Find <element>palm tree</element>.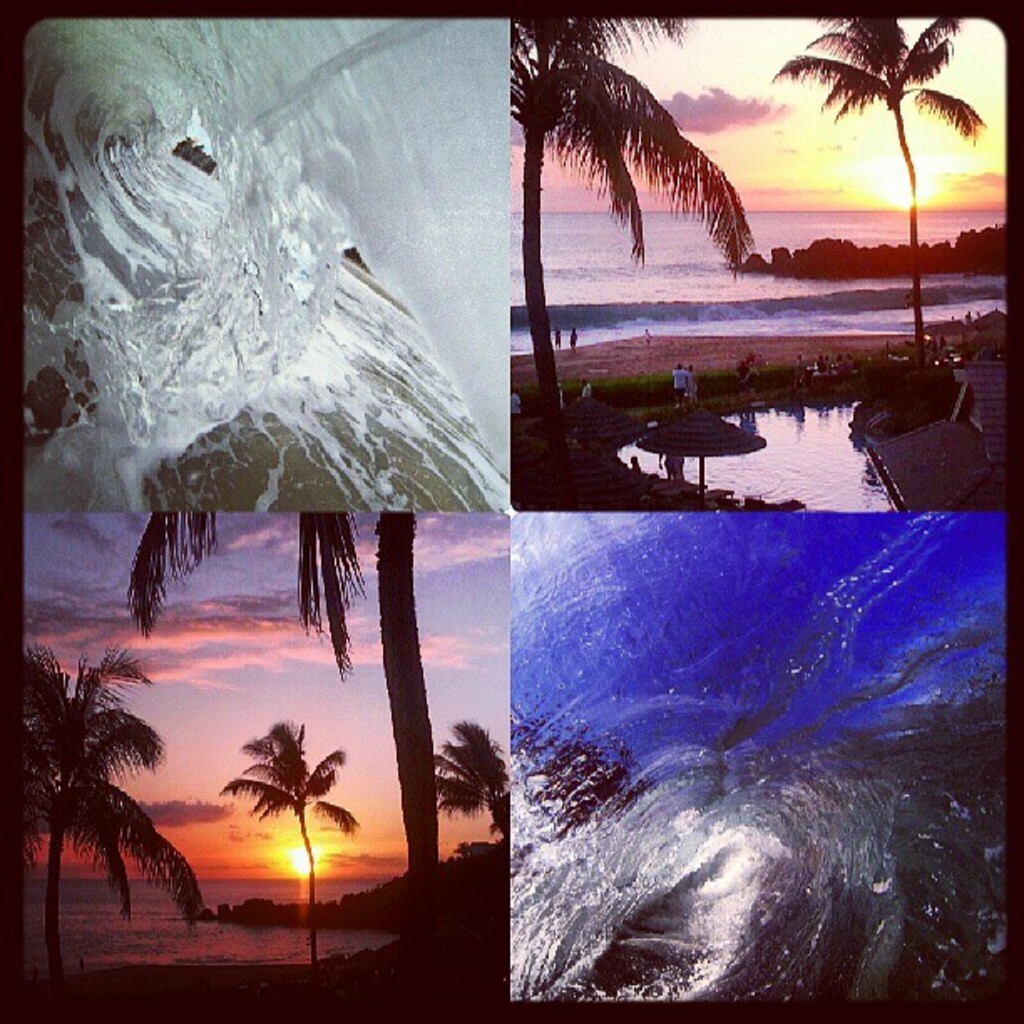
Rect(238, 728, 353, 982).
